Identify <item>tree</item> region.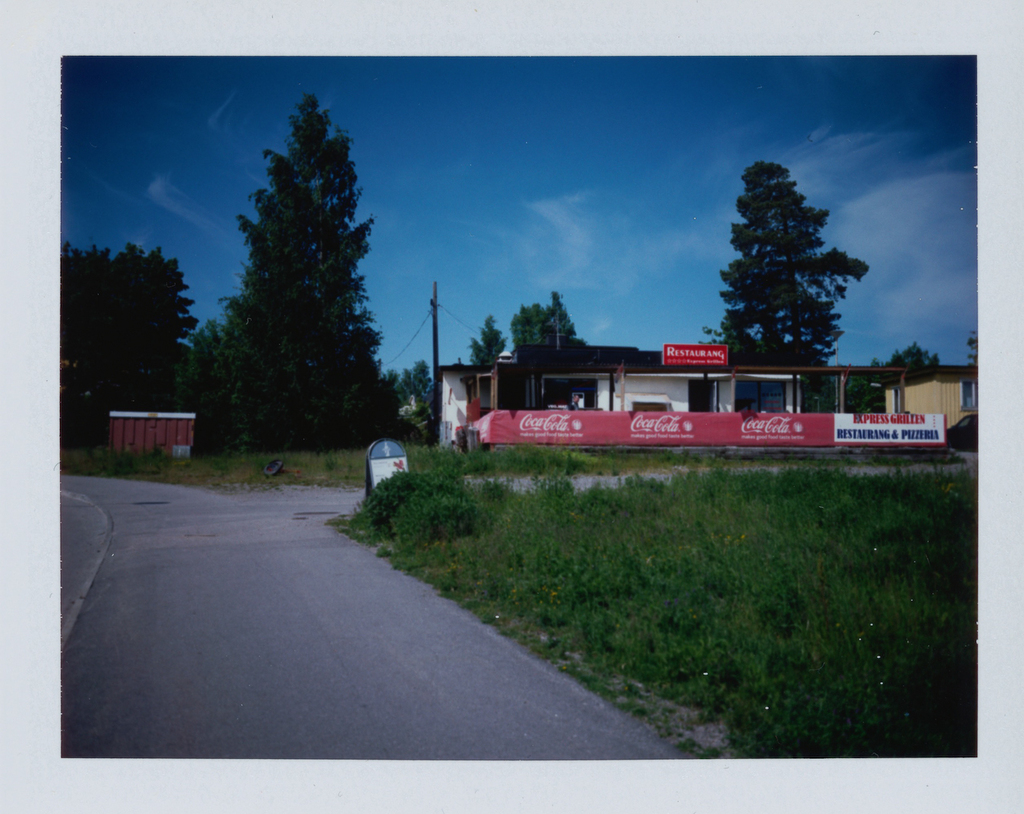
Region: bbox=(506, 295, 574, 349).
